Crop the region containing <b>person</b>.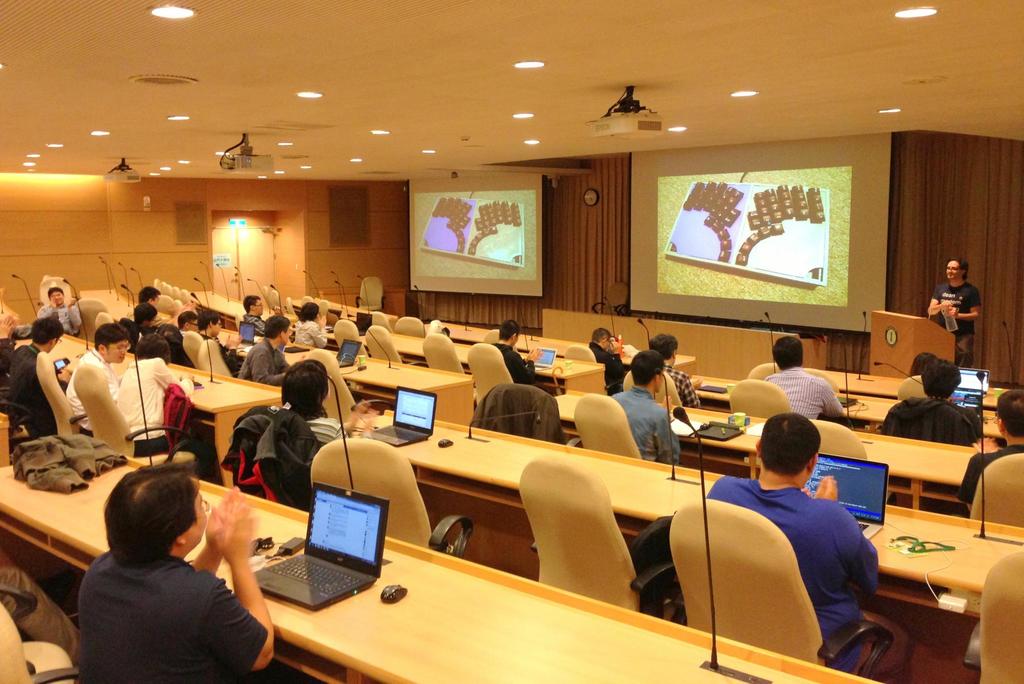
Crop region: 925 254 984 369.
